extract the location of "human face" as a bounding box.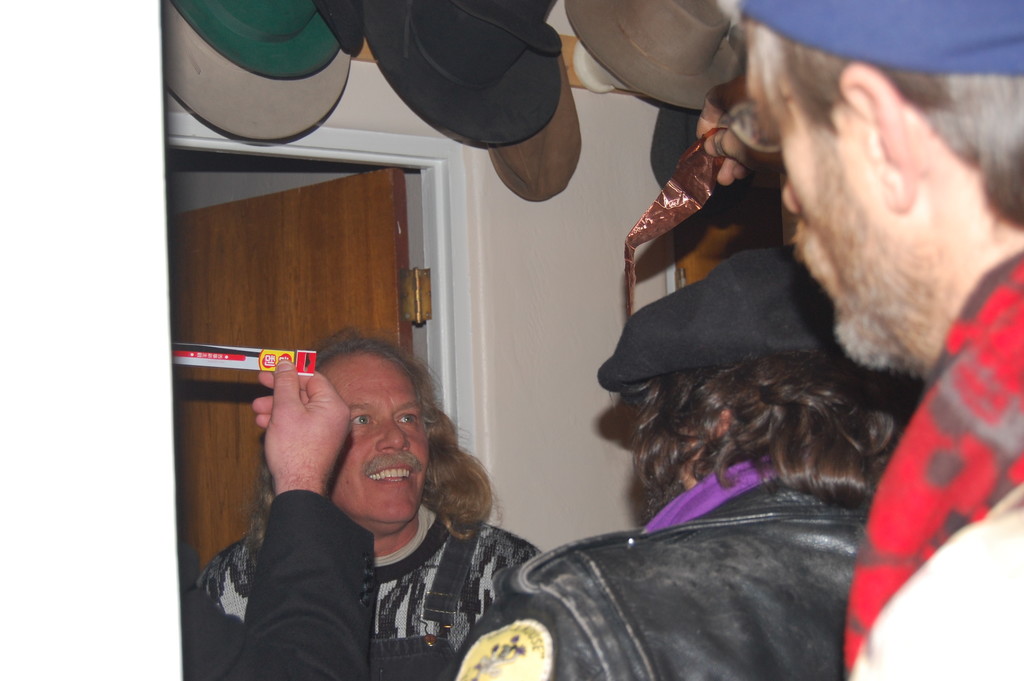
(739, 36, 894, 361).
